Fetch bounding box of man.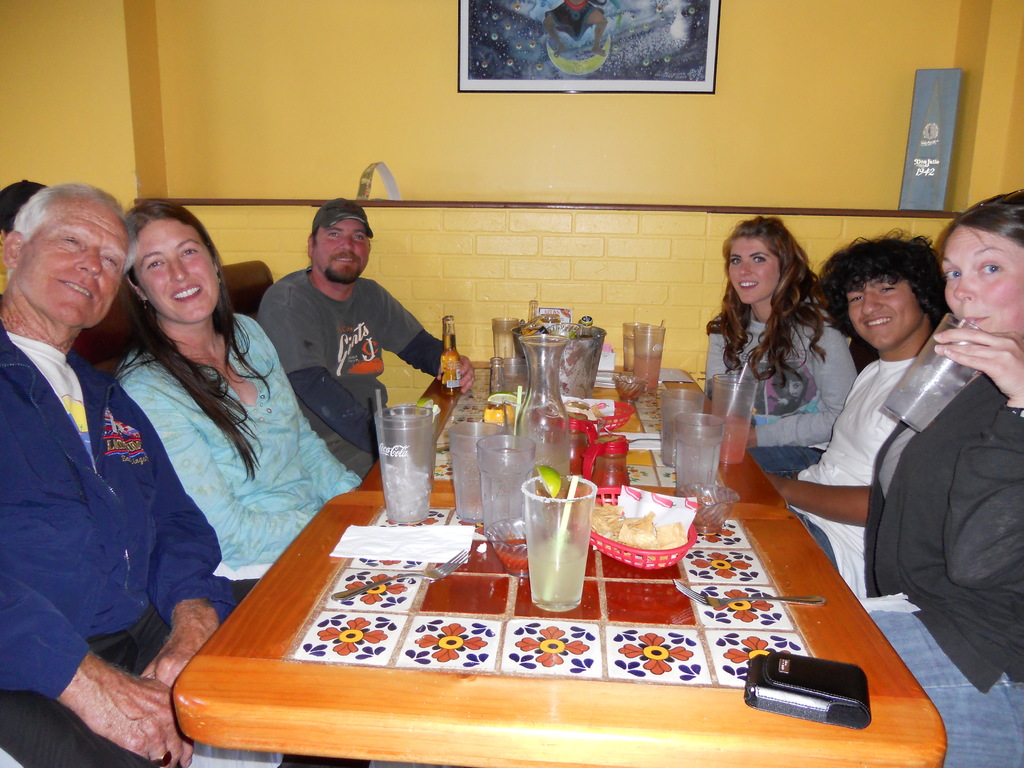
Bbox: (left=259, top=195, right=477, bottom=480).
